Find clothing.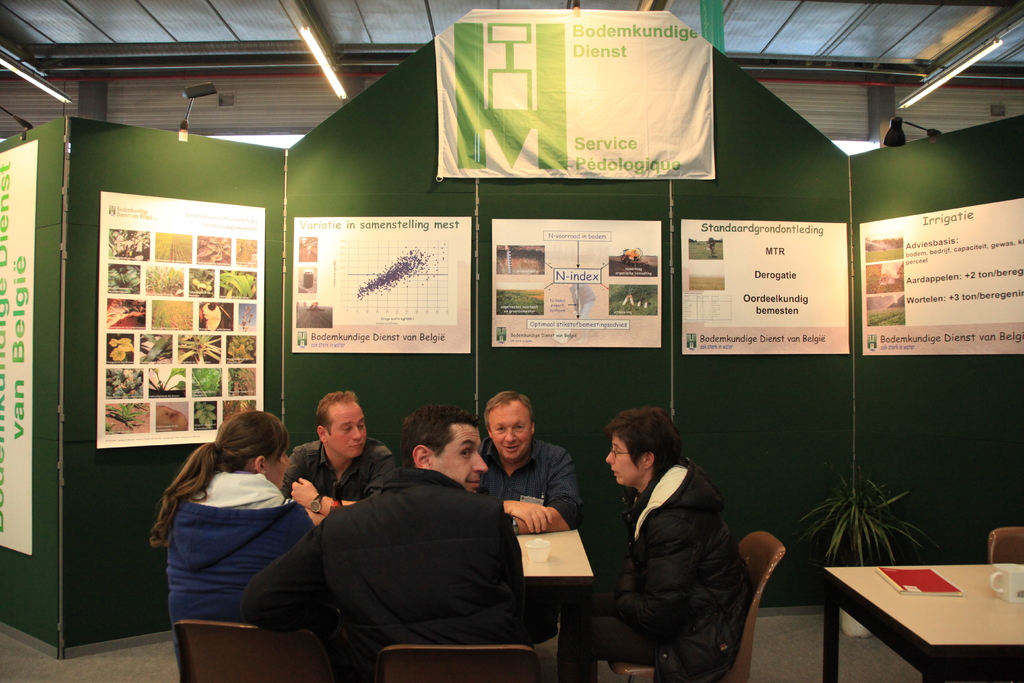
box(553, 448, 757, 682).
